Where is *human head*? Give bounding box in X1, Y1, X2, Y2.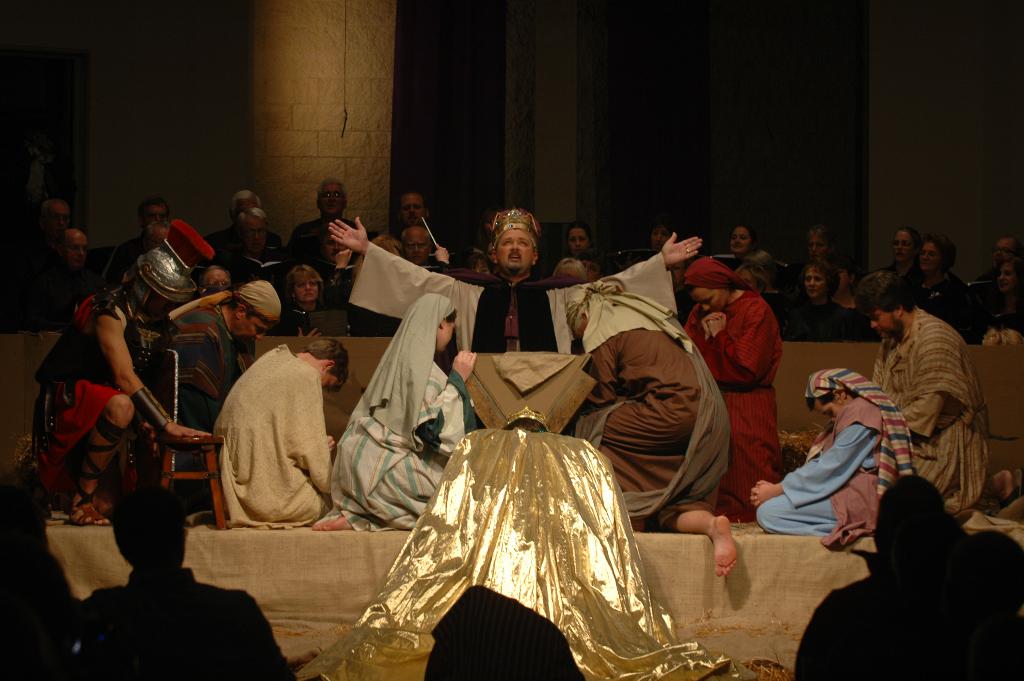
801, 258, 840, 300.
